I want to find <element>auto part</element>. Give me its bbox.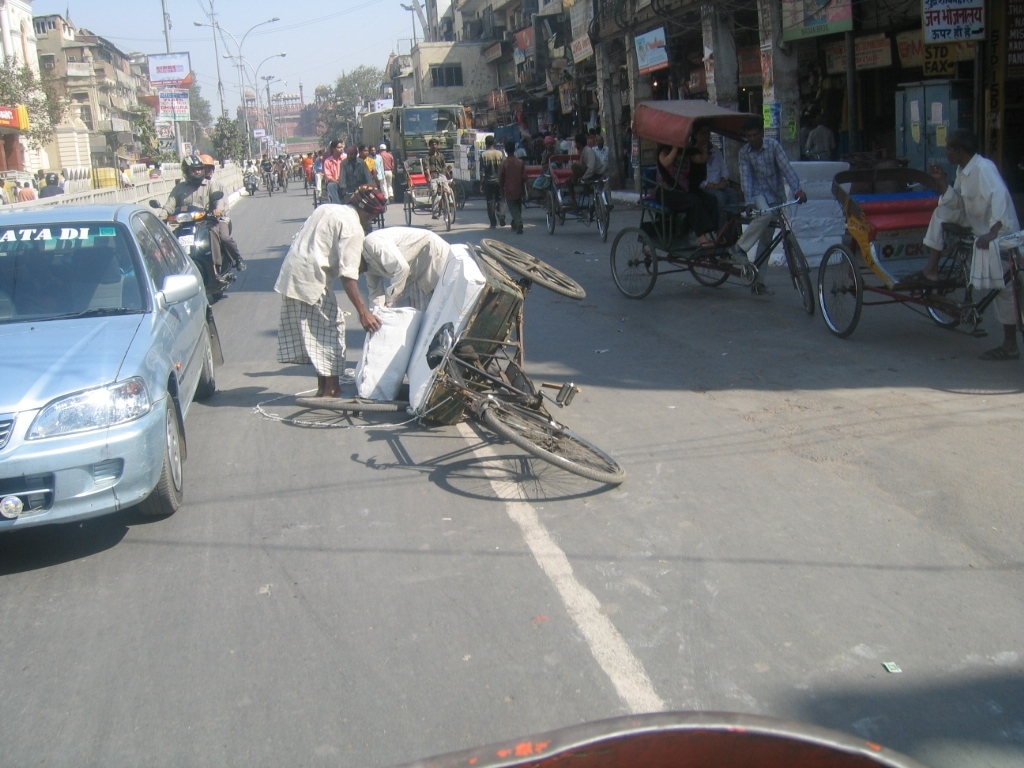
crop(434, 192, 454, 225).
